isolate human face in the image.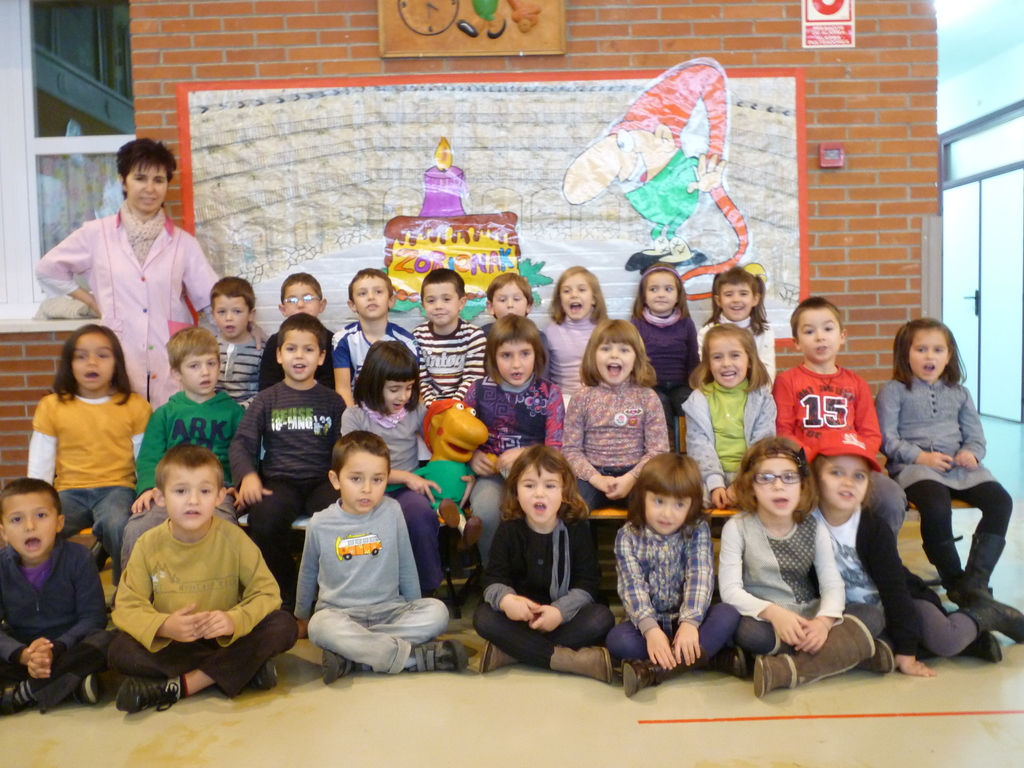
Isolated region: [75, 335, 116, 392].
